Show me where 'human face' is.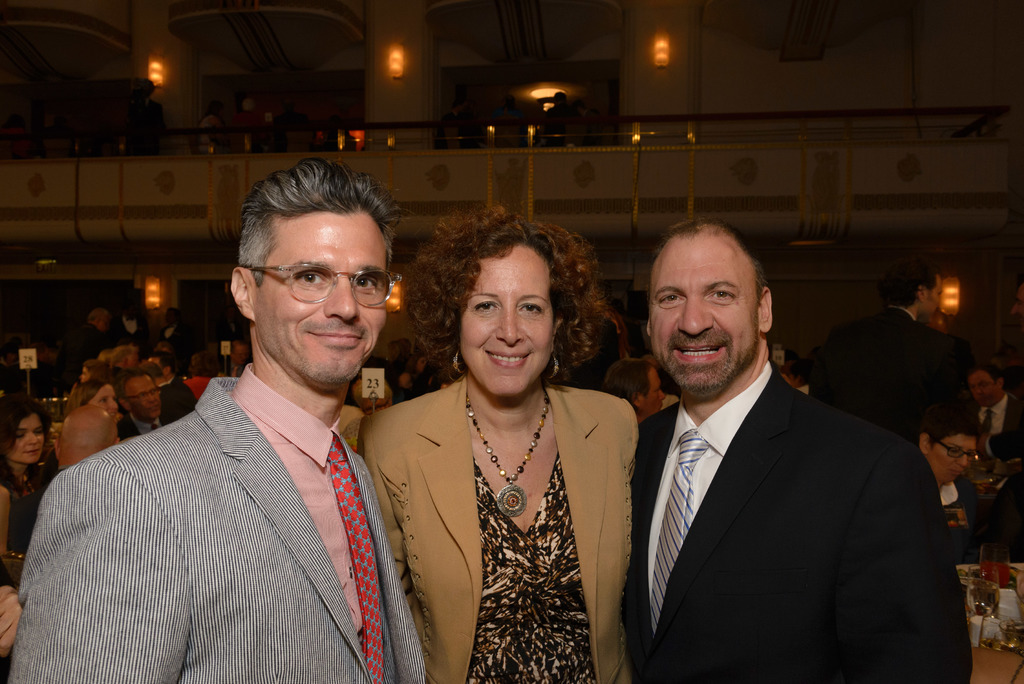
'human face' is at 929, 279, 941, 318.
